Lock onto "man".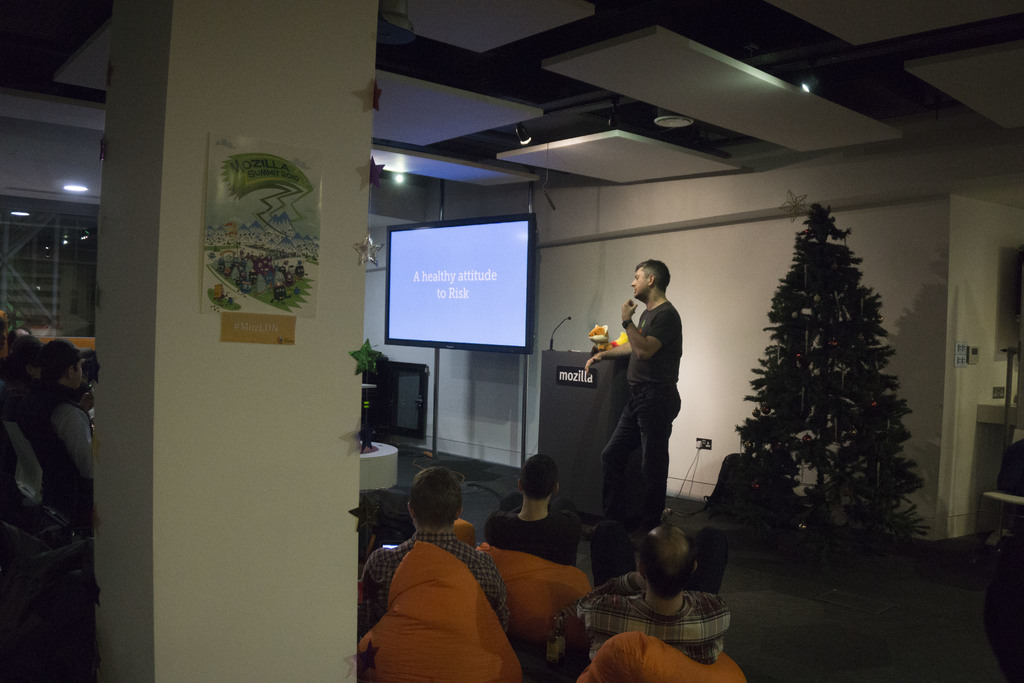
Locked: <region>581, 258, 685, 541</region>.
